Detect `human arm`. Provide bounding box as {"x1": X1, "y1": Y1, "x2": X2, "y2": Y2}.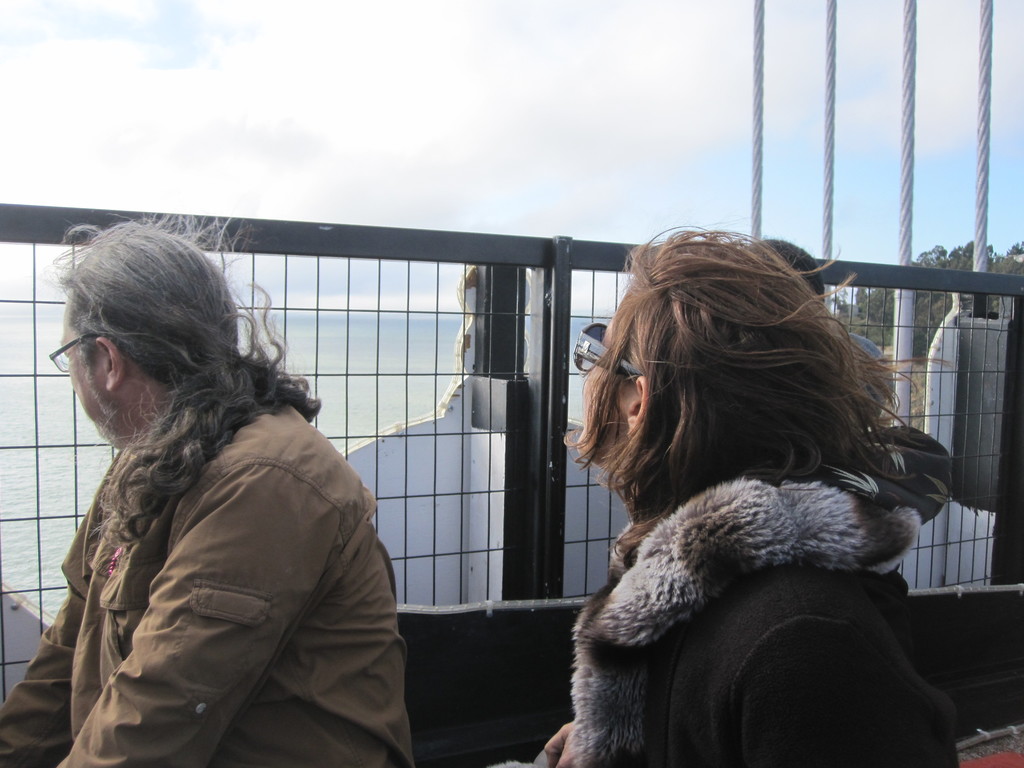
{"x1": 54, "y1": 458, "x2": 342, "y2": 767}.
